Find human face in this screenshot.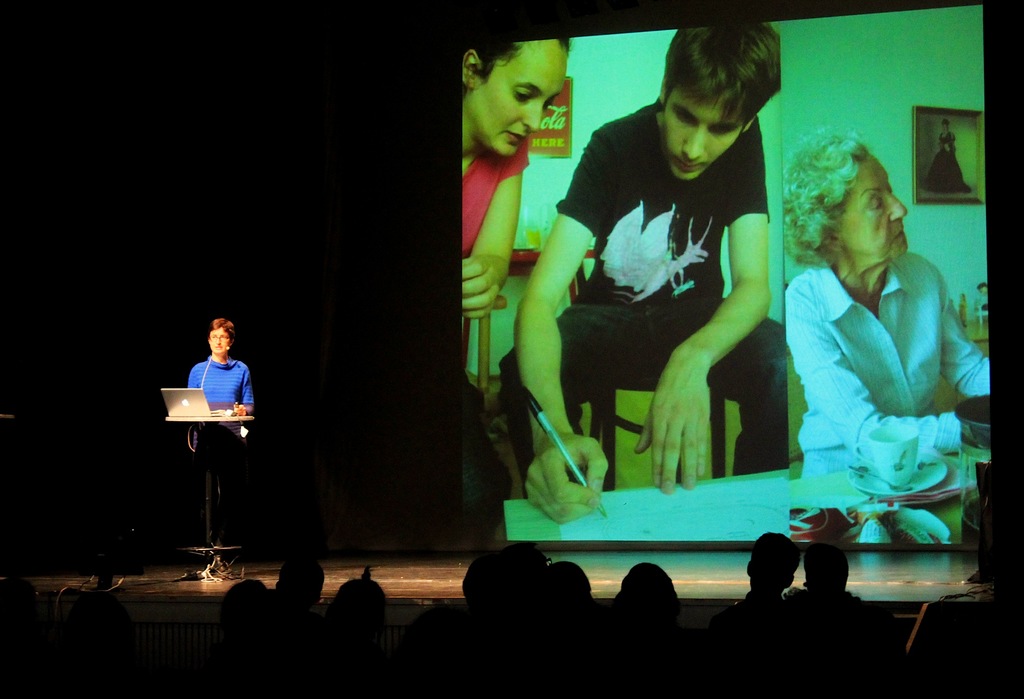
The bounding box for human face is (476, 37, 565, 158).
